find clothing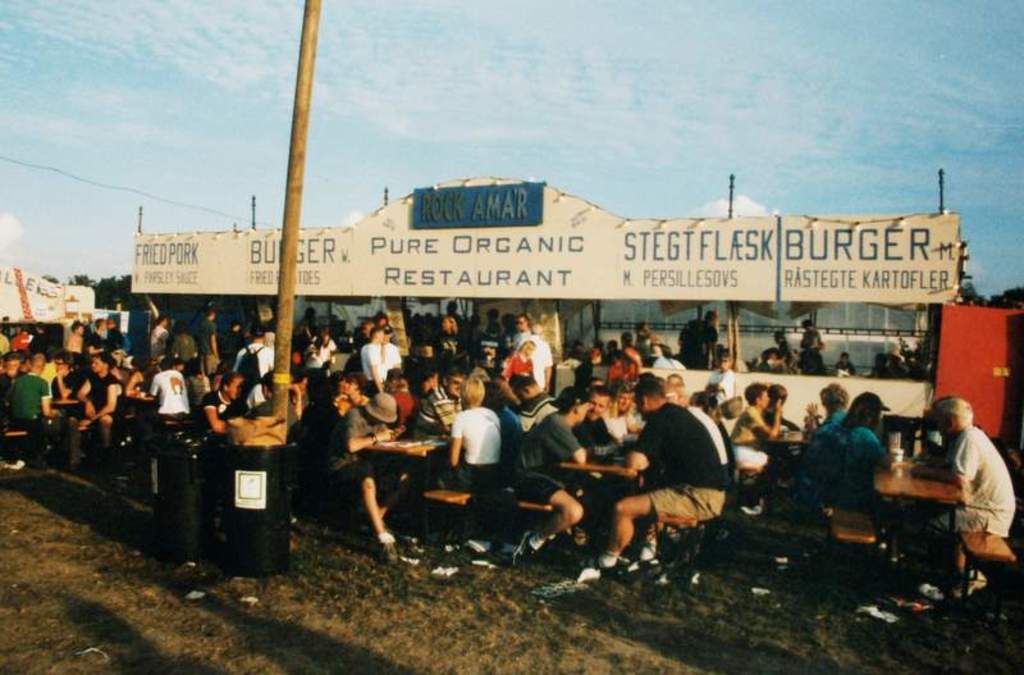
311 343 335 382
